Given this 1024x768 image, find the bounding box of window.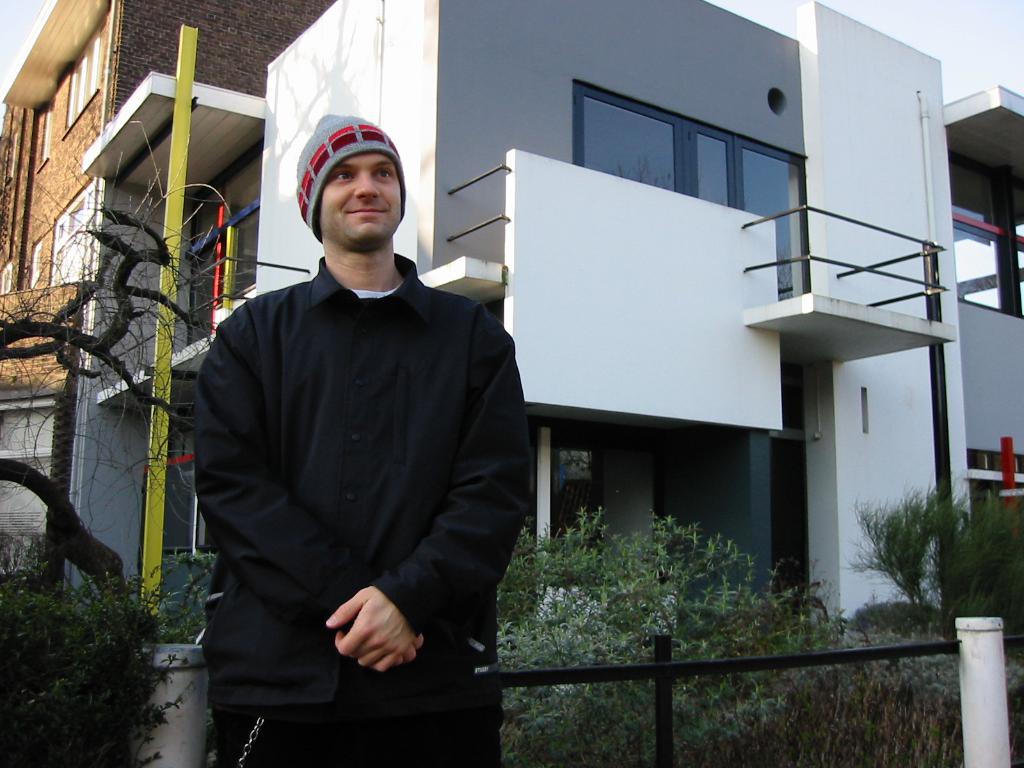
crop(61, 5, 110, 134).
